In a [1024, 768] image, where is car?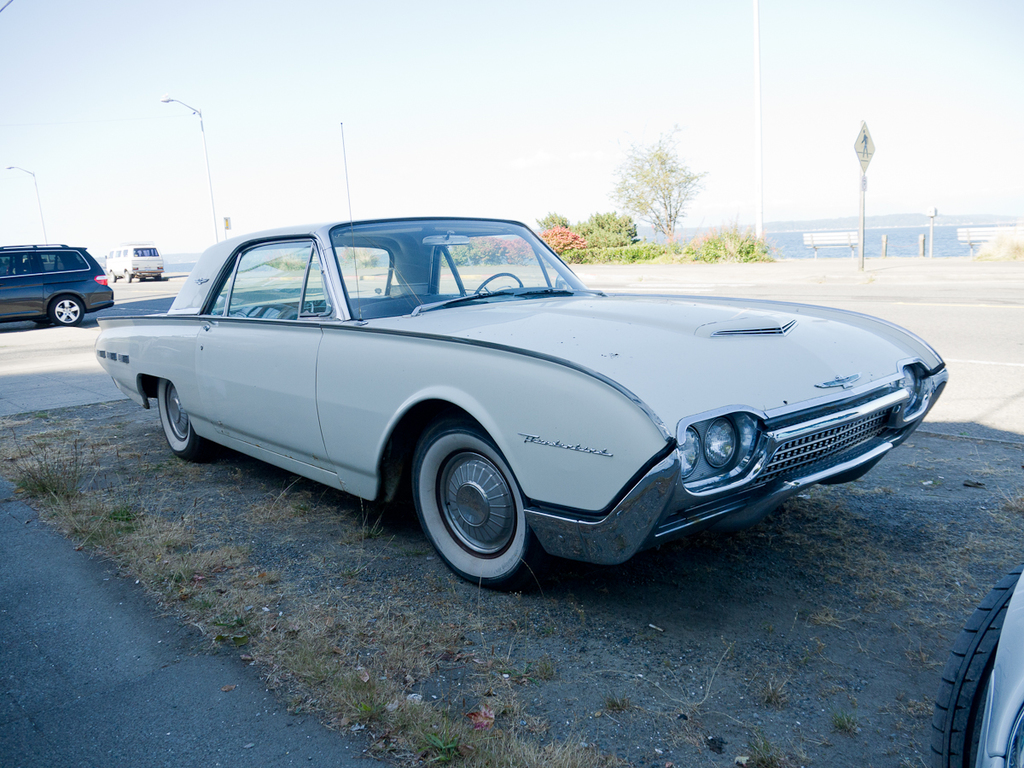
locate(93, 122, 949, 589).
